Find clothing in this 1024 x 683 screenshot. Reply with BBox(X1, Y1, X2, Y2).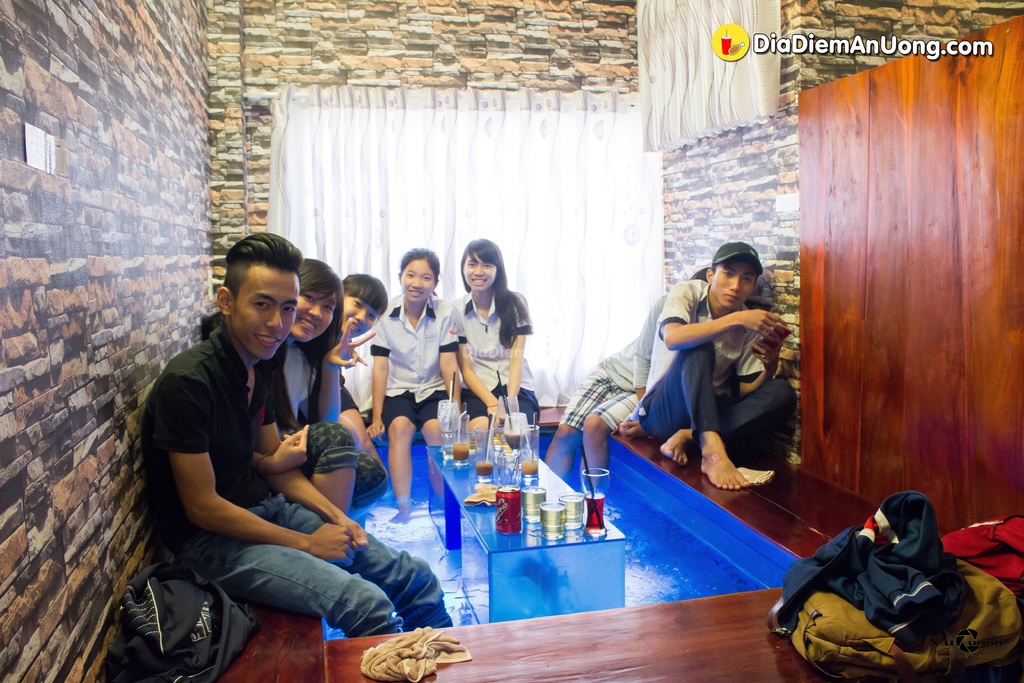
BBox(371, 292, 454, 438).
